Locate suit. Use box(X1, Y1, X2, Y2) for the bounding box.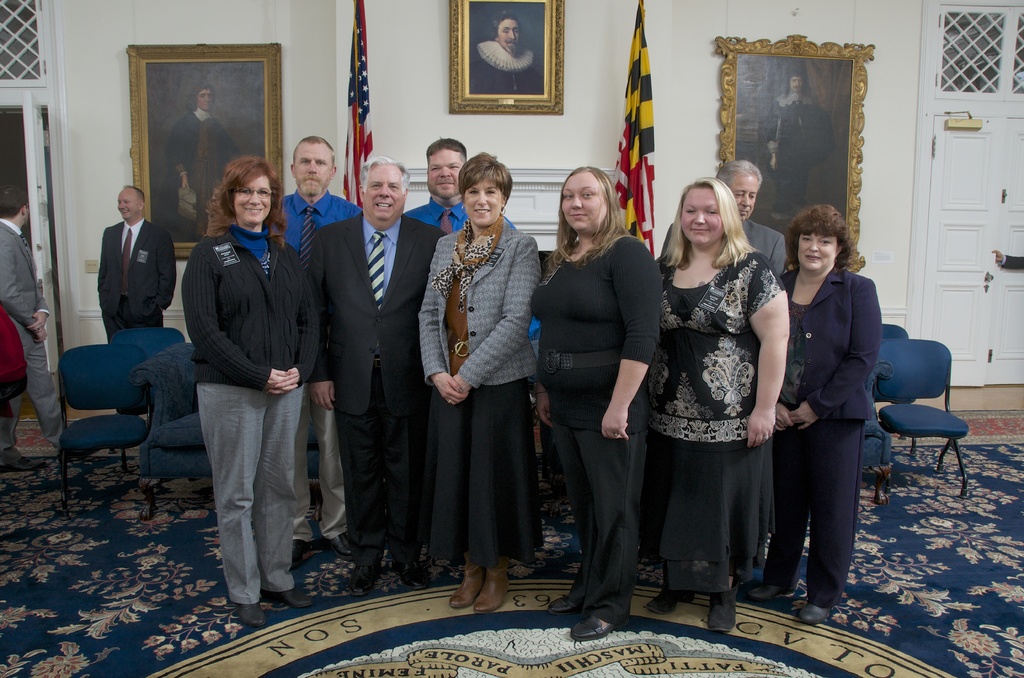
box(781, 265, 883, 609).
